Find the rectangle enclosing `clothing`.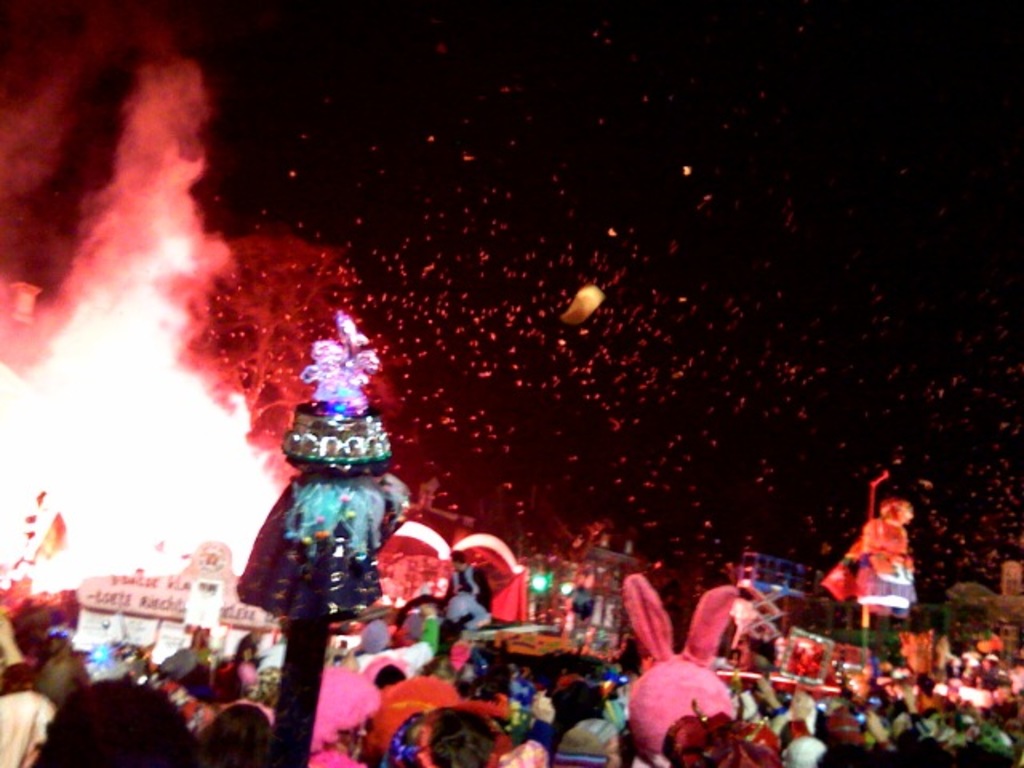
{"x1": 0, "y1": 658, "x2": 59, "y2": 766}.
